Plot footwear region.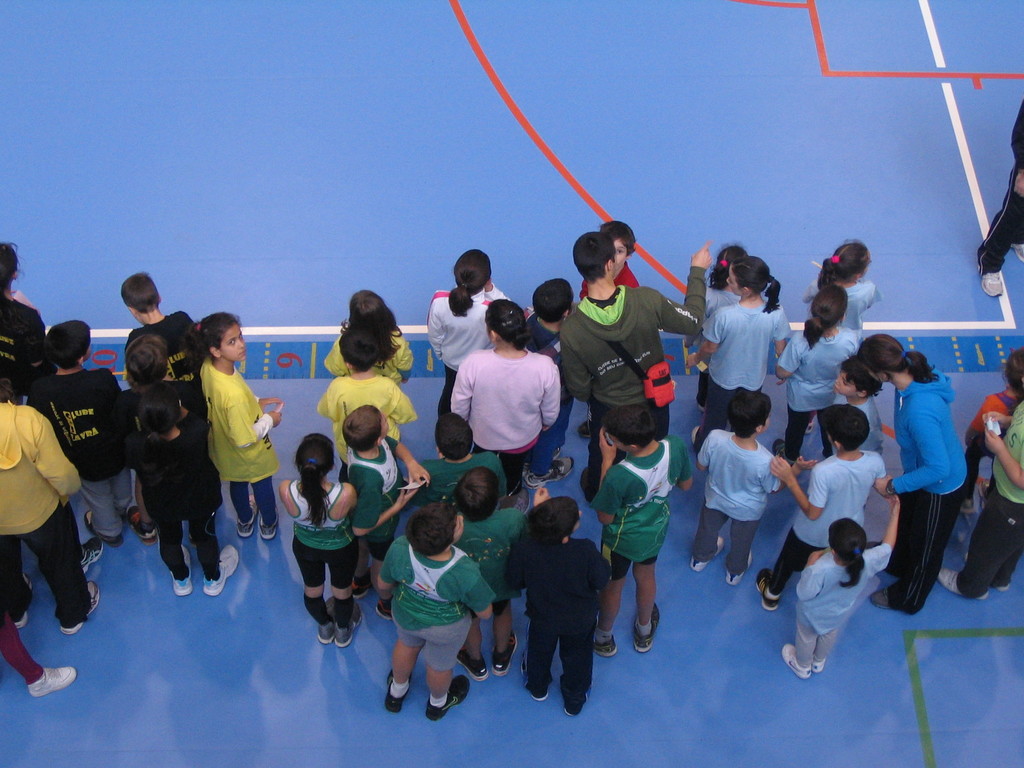
Plotted at detection(526, 460, 575, 483).
